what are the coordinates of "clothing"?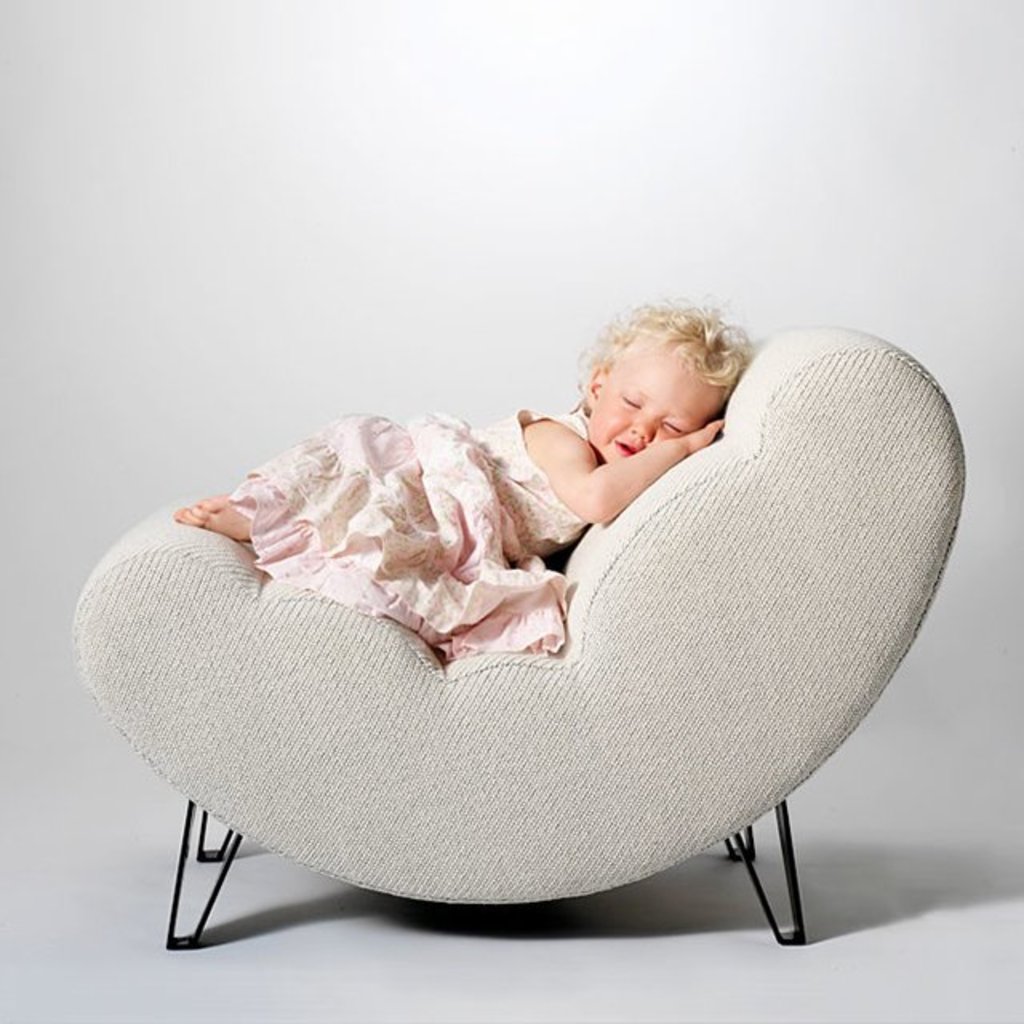
bbox=(227, 406, 589, 654).
